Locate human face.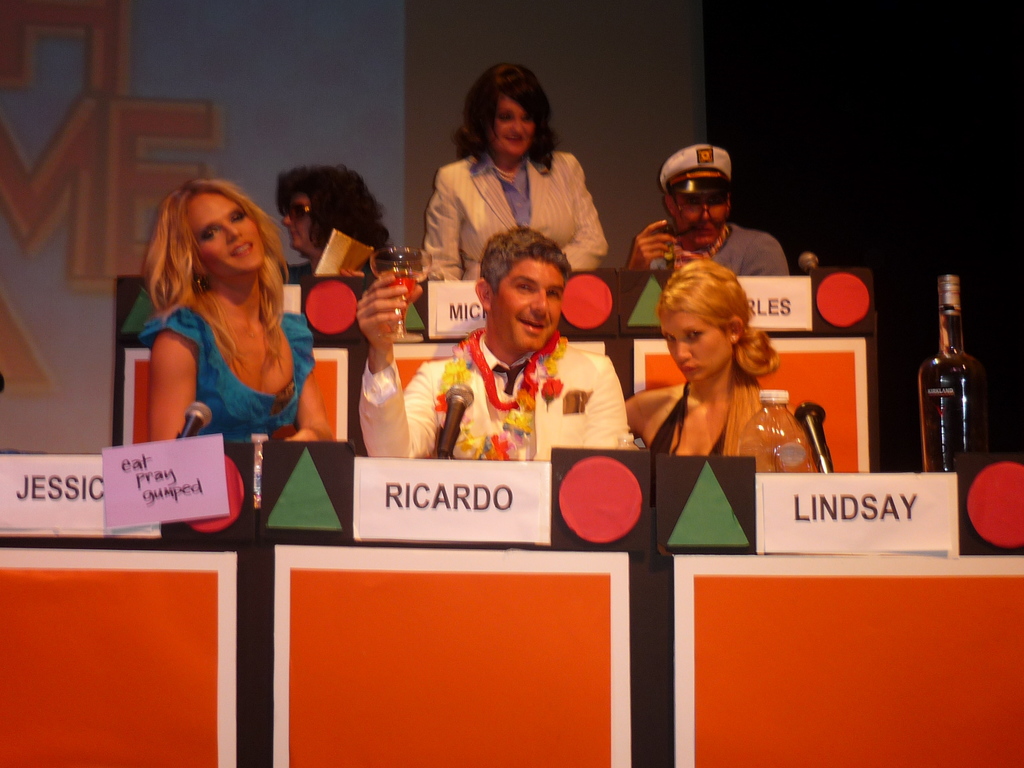
Bounding box: [658, 311, 735, 380].
